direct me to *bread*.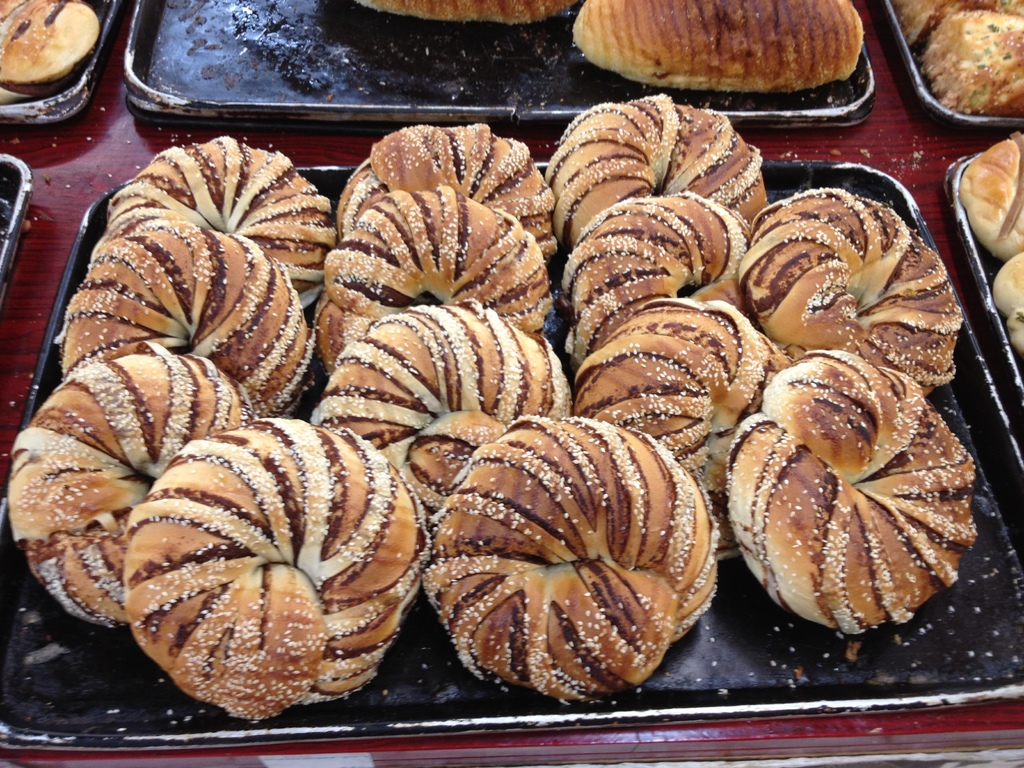
Direction: (left=991, top=252, right=1023, bottom=351).
